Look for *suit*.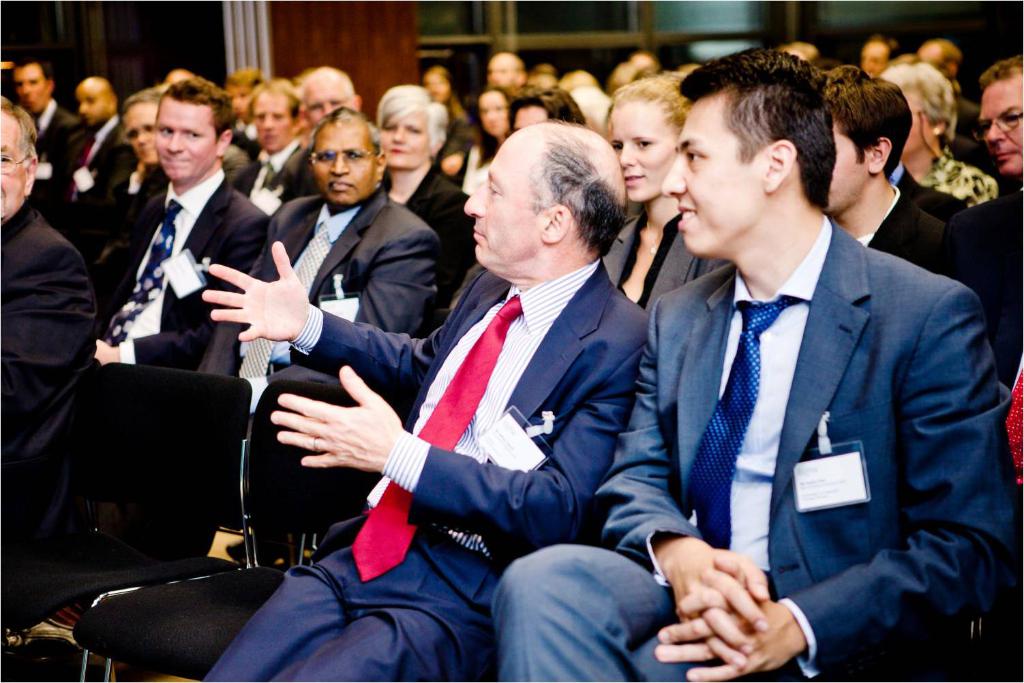
Found: 237,139,307,232.
